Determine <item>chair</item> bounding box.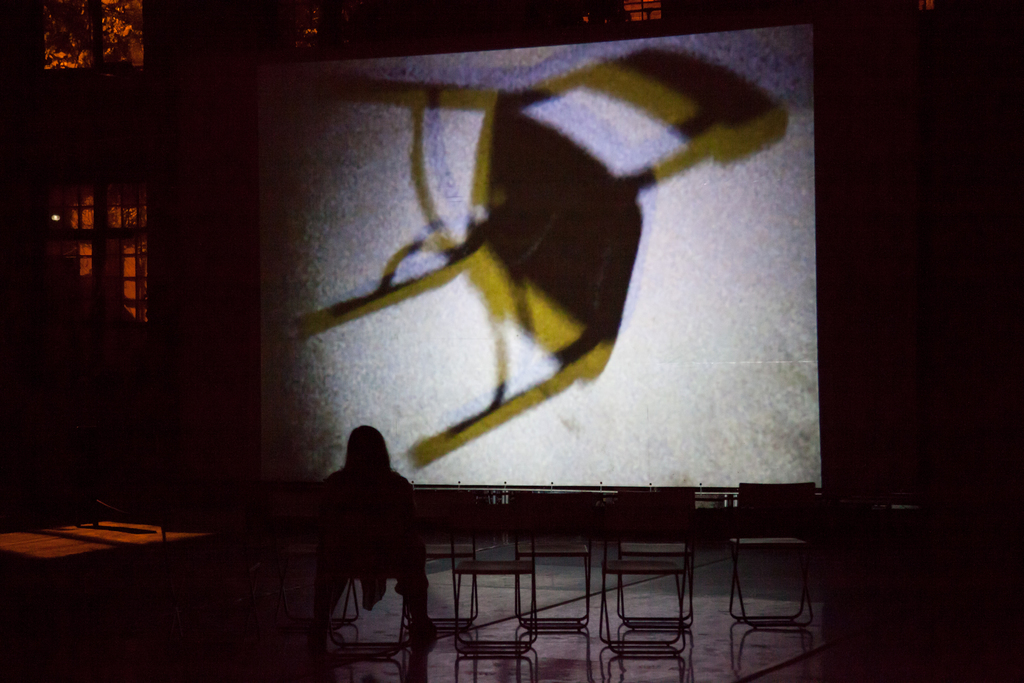
Determined: BBox(314, 509, 420, 659).
